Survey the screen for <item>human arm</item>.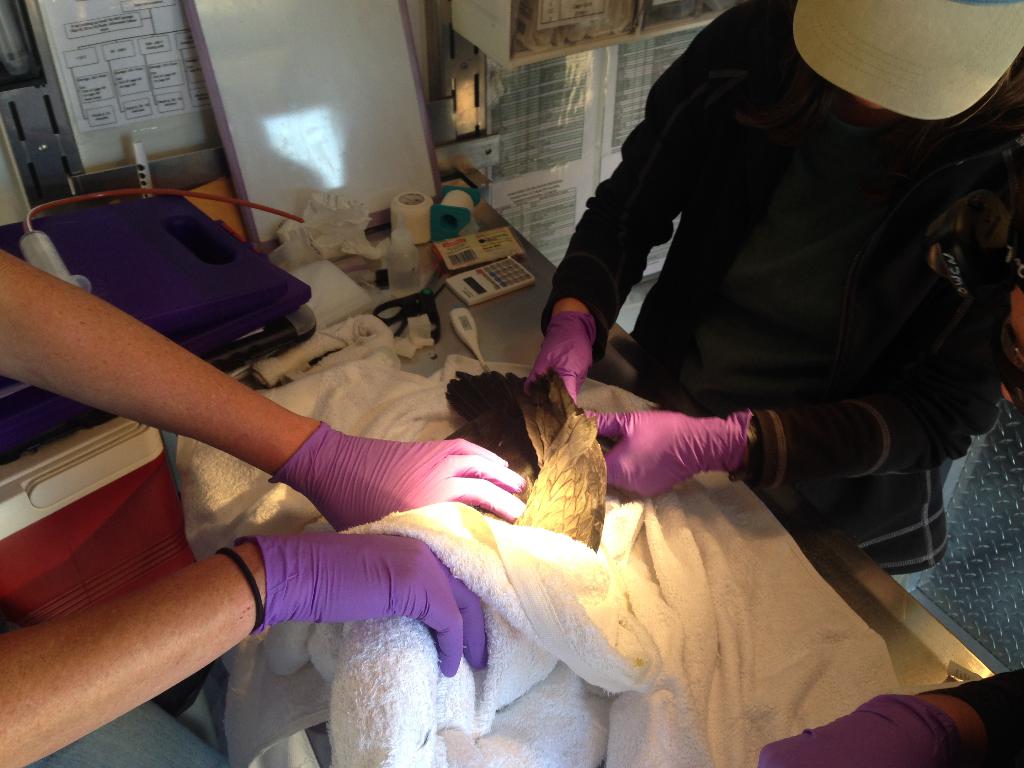
Survey found: [537,1,758,404].
